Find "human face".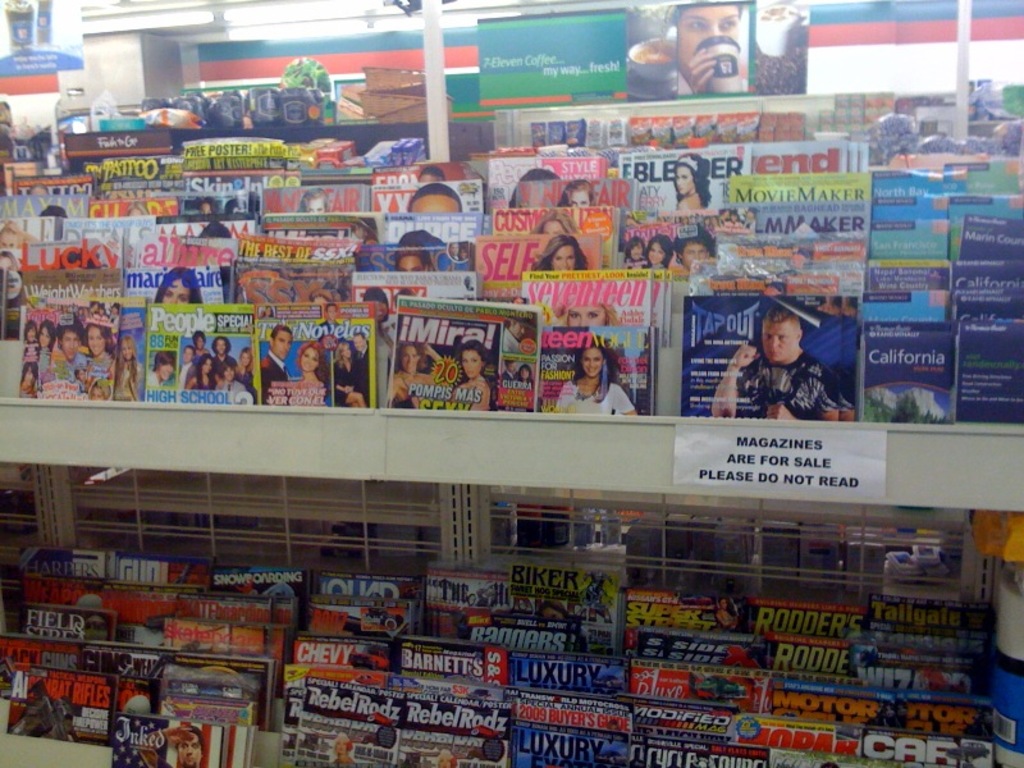
(x1=325, y1=303, x2=337, y2=319).
